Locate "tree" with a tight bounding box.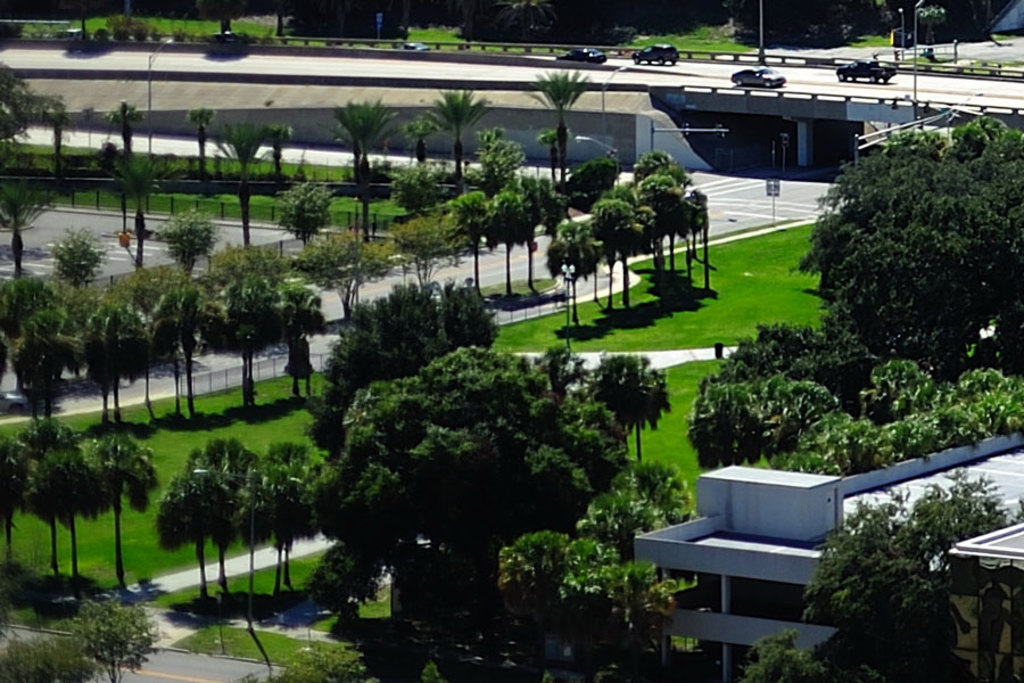
<region>0, 320, 88, 431</region>.
